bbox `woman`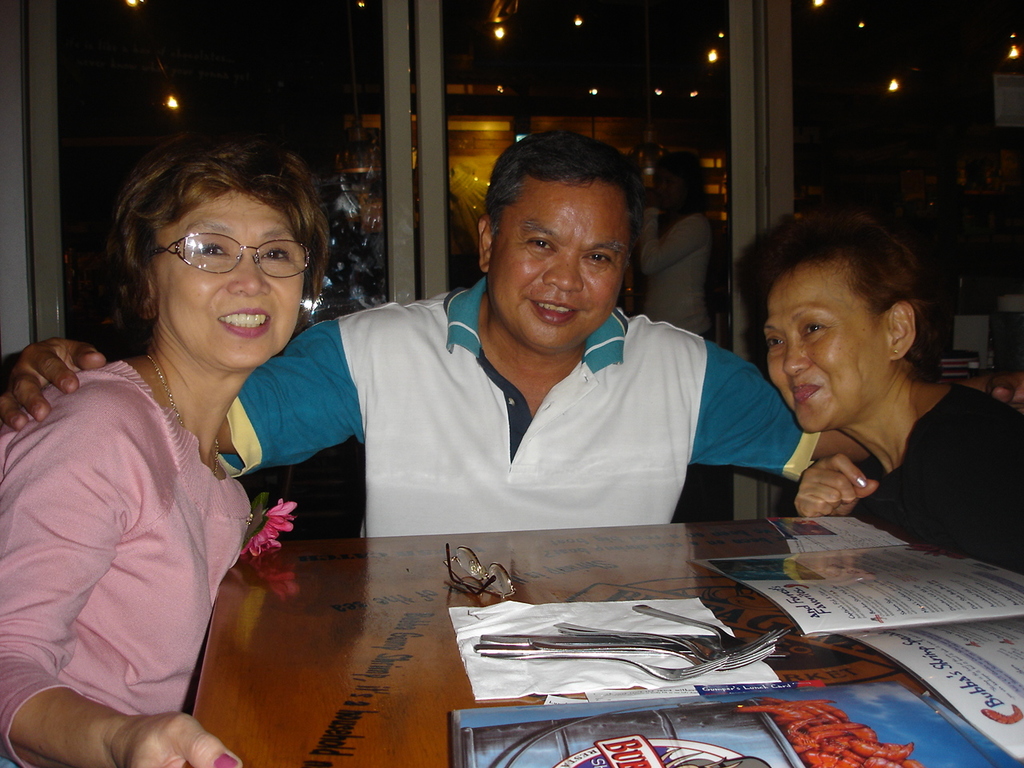
x1=10, y1=124, x2=326, y2=767
